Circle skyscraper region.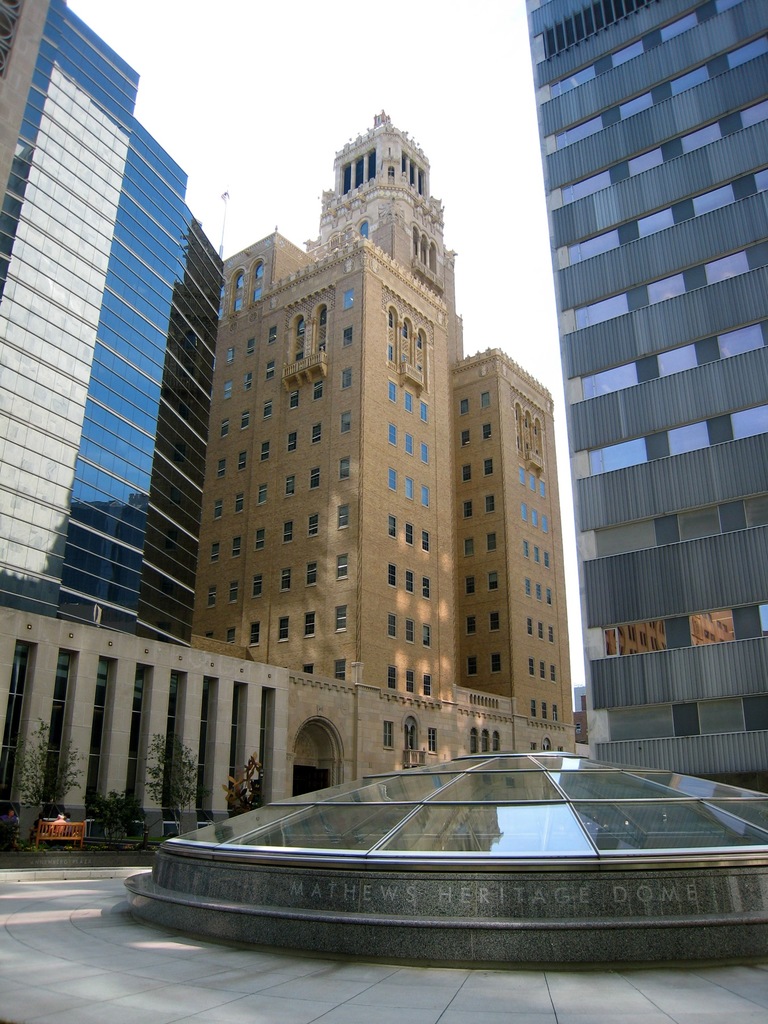
Region: box(520, 0, 767, 788).
